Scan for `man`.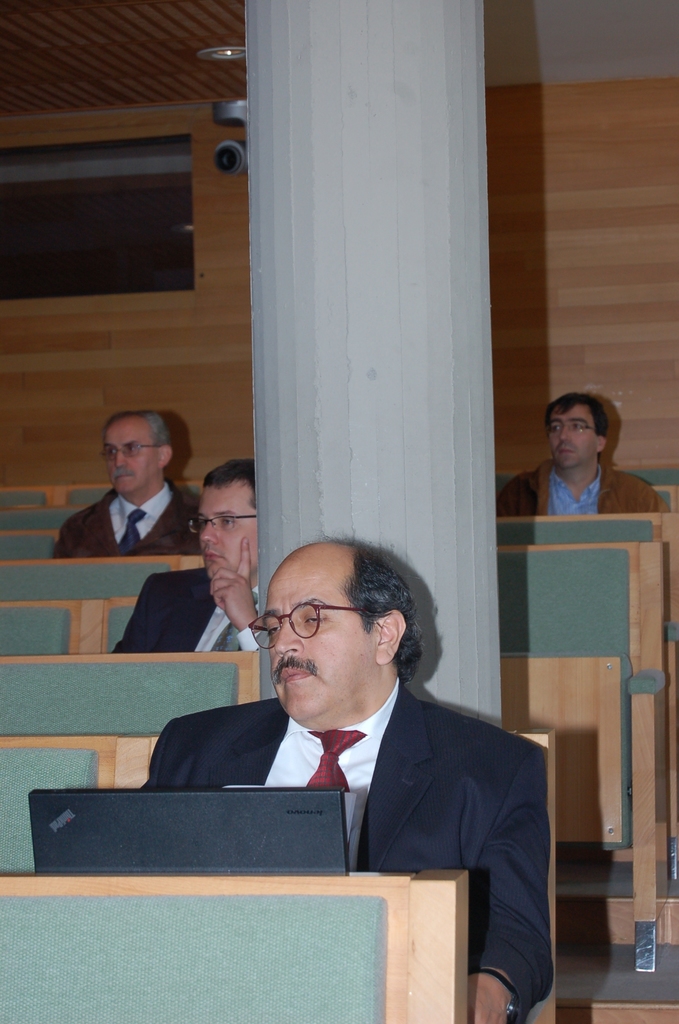
Scan result: 497 393 669 515.
